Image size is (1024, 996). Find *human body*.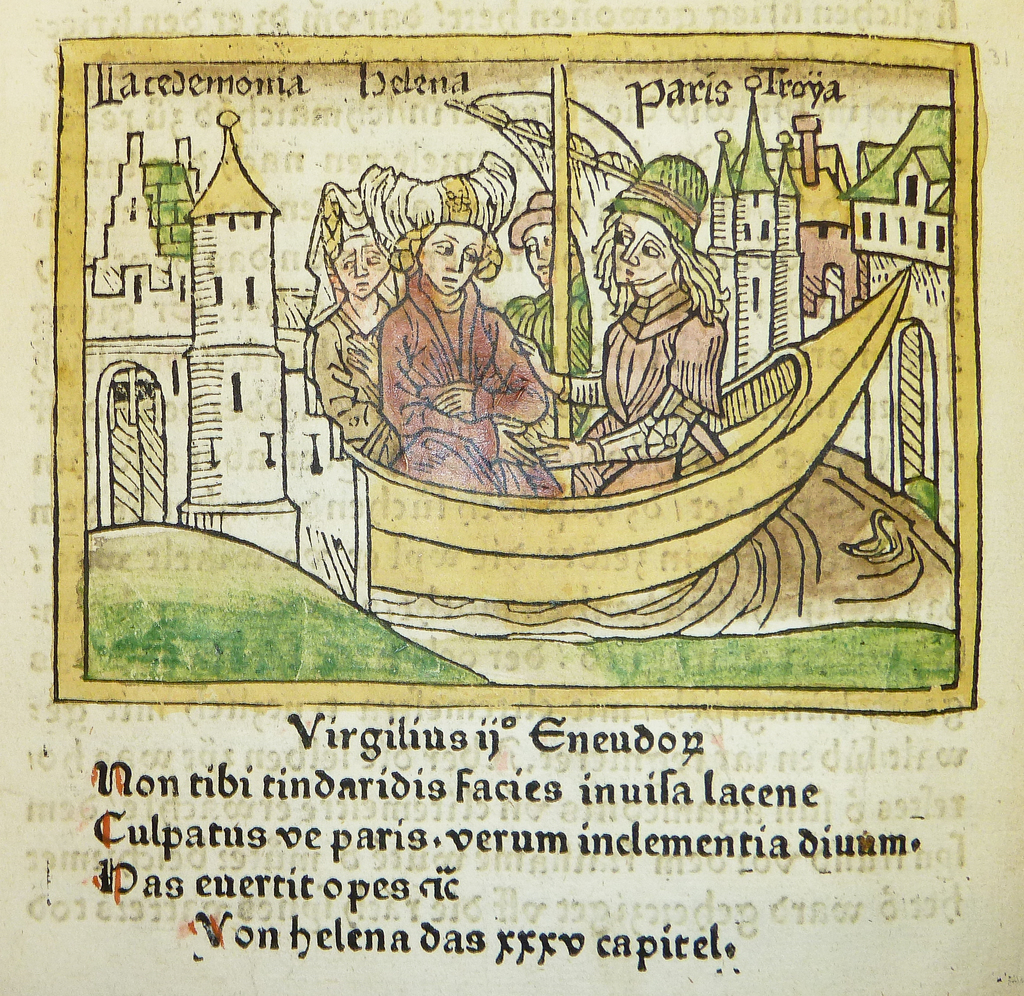
<bbox>516, 154, 724, 485</bbox>.
